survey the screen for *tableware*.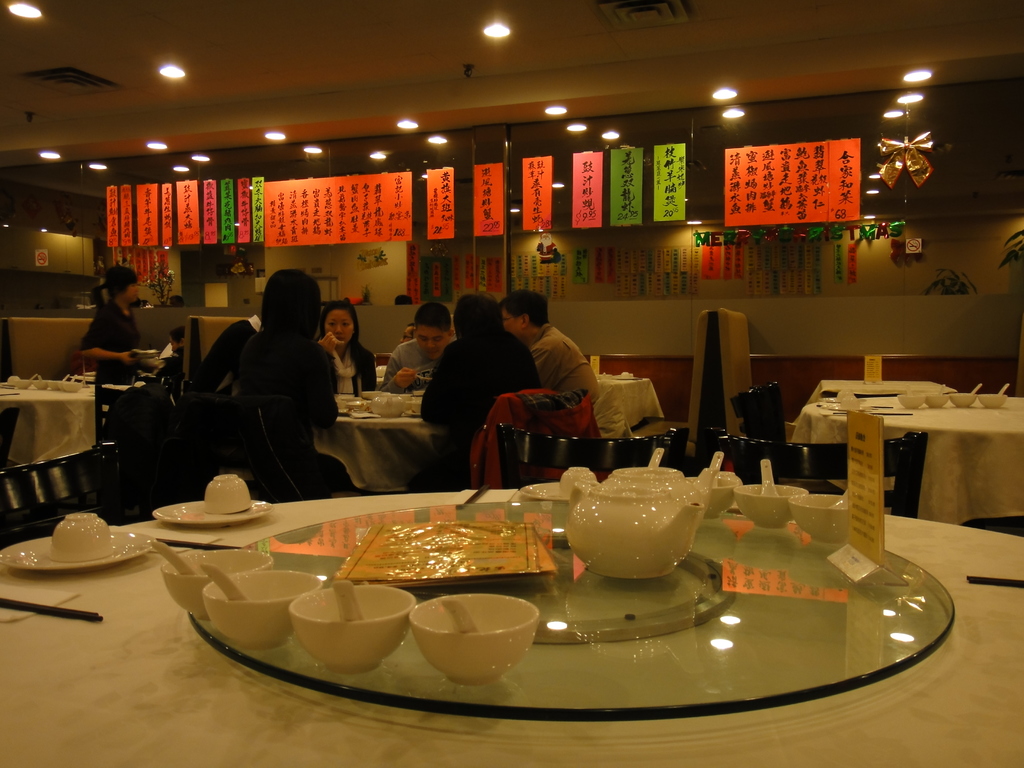
Survey found: box(131, 349, 159, 360).
